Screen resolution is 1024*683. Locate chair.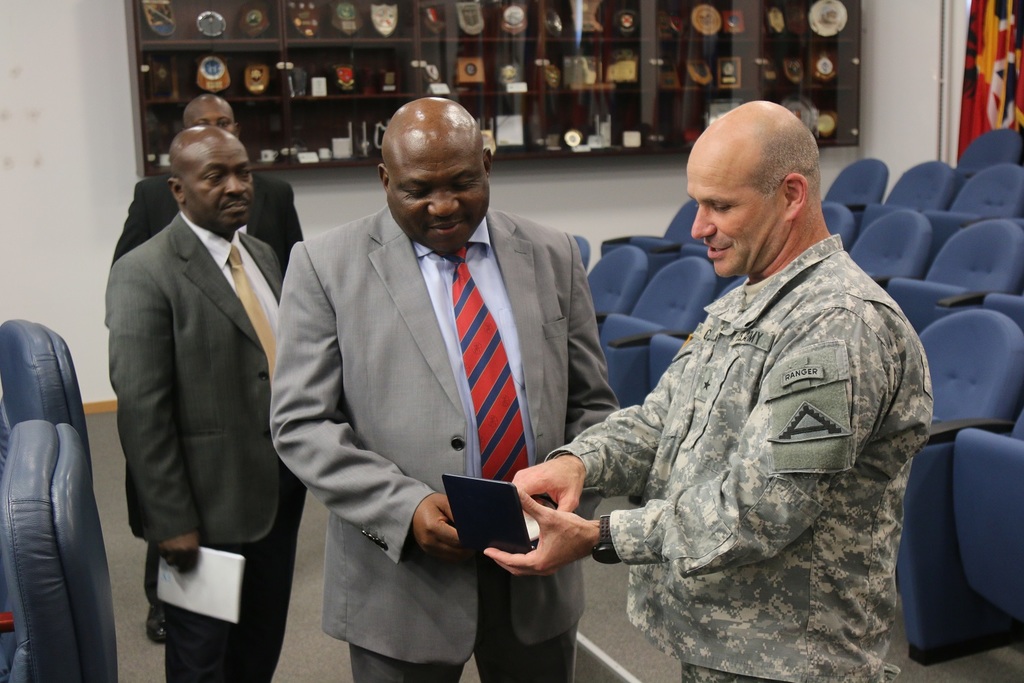
left=649, top=277, right=752, bottom=389.
